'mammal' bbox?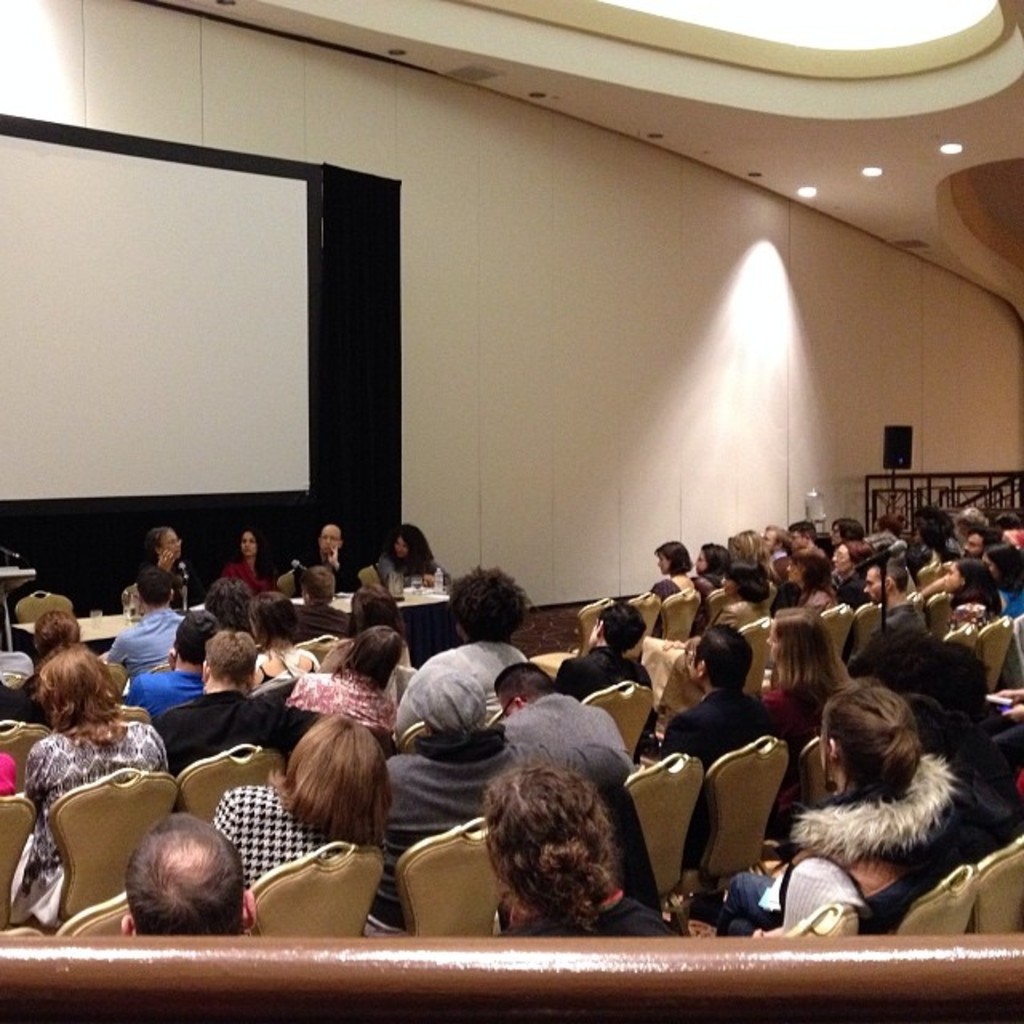
<box>462,760,669,952</box>
